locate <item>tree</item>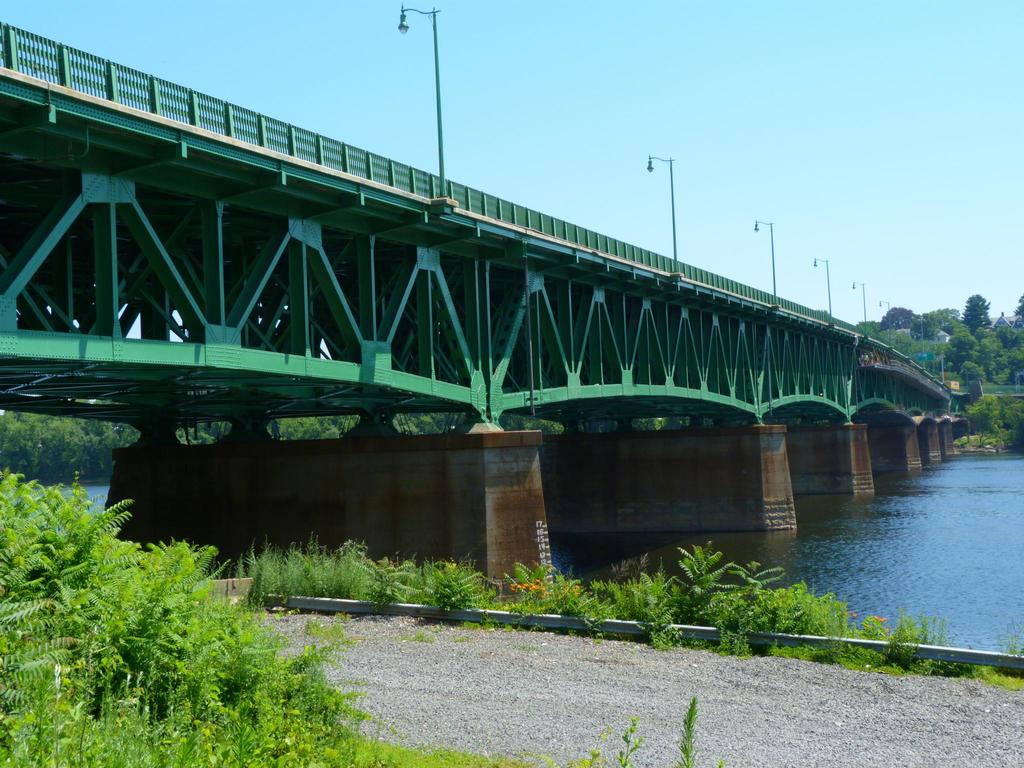
x1=1006, y1=344, x2=1023, y2=389
